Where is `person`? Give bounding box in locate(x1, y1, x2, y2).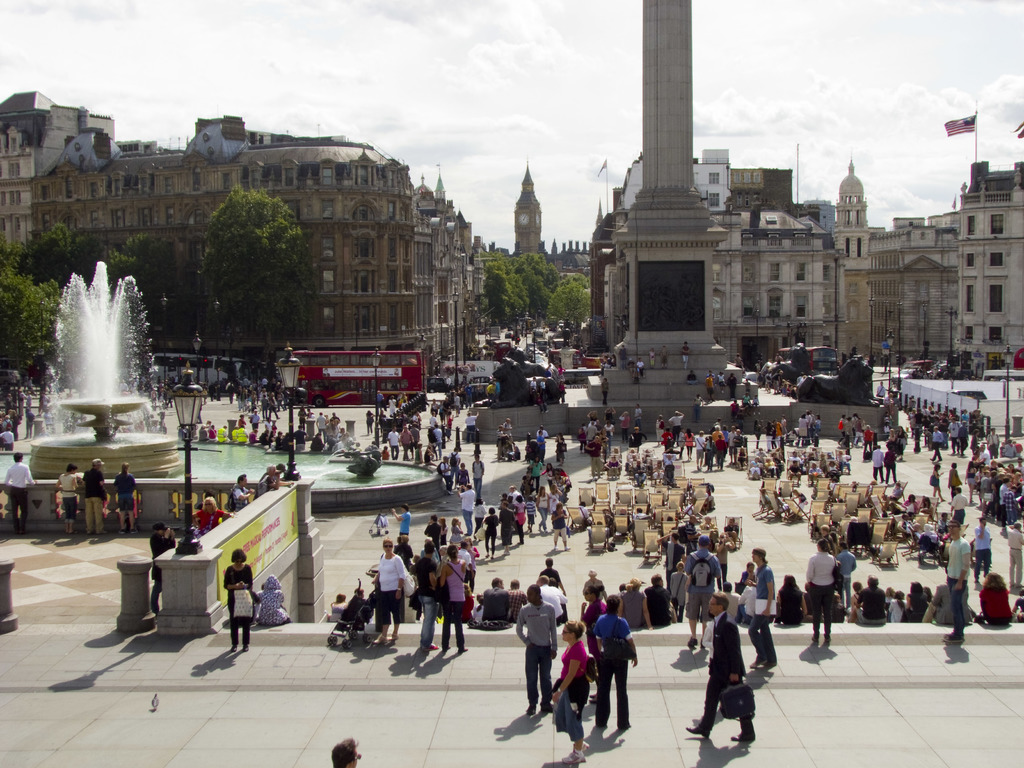
locate(1, 454, 35, 537).
